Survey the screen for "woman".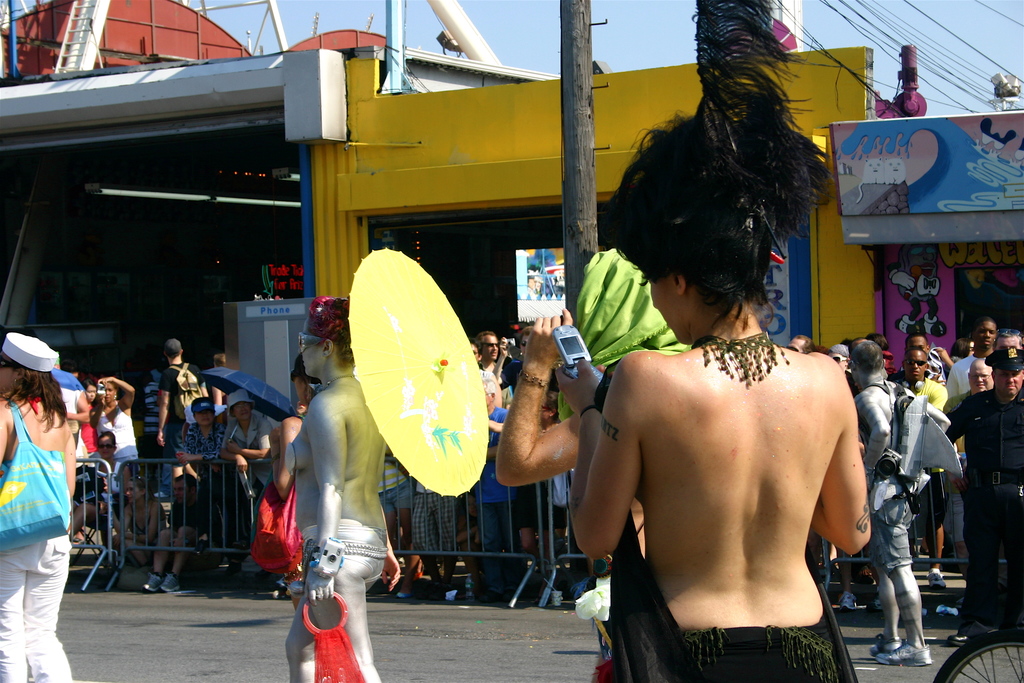
Survey found: [108,477,167,572].
